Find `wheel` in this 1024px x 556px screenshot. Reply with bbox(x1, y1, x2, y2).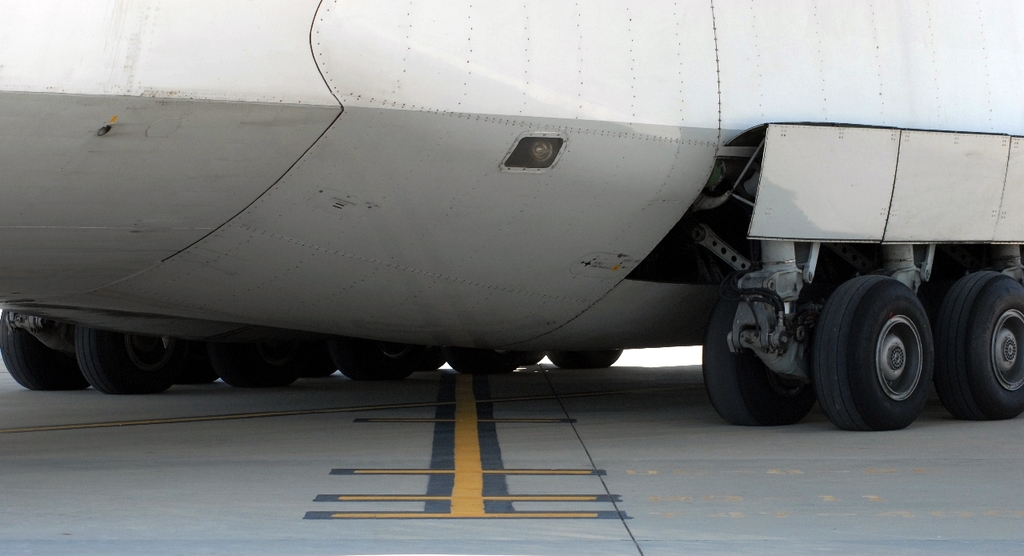
bbox(74, 322, 177, 396).
